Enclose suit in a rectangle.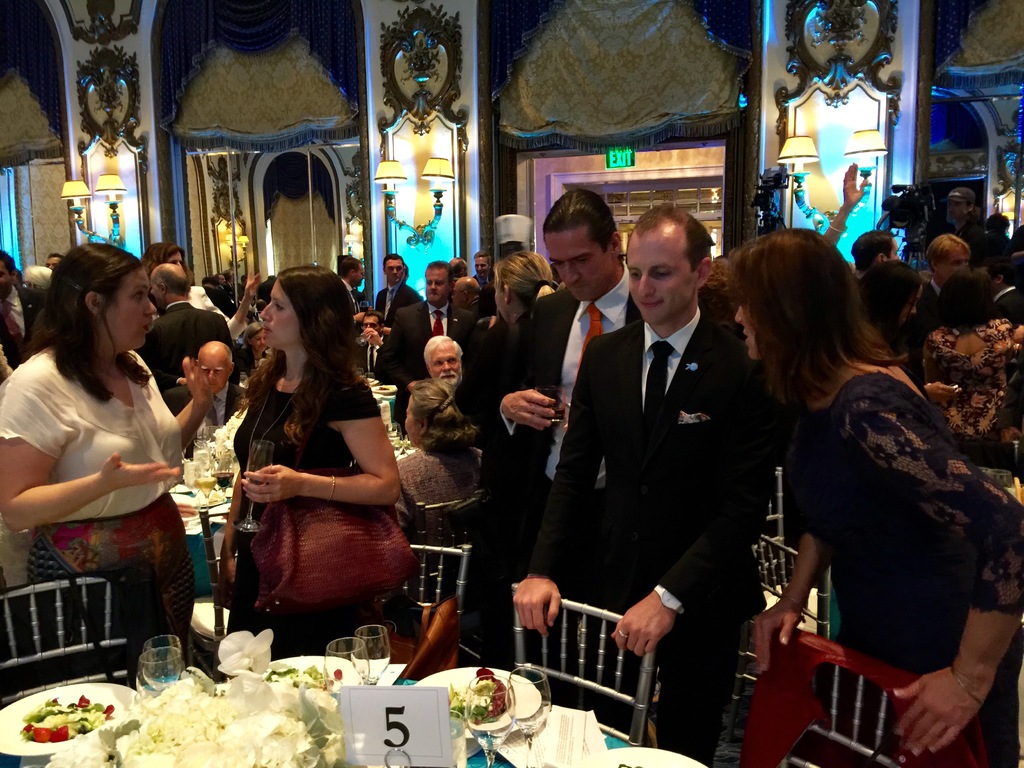
Rect(996, 283, 1023, 333).
